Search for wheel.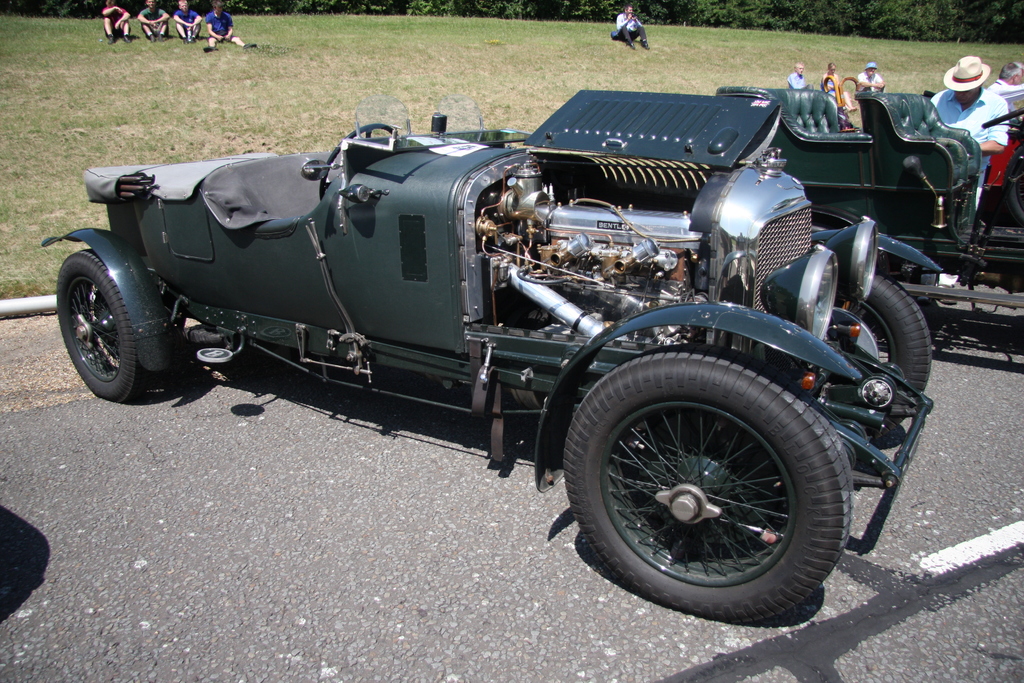
Found at 319 120 405 202.
